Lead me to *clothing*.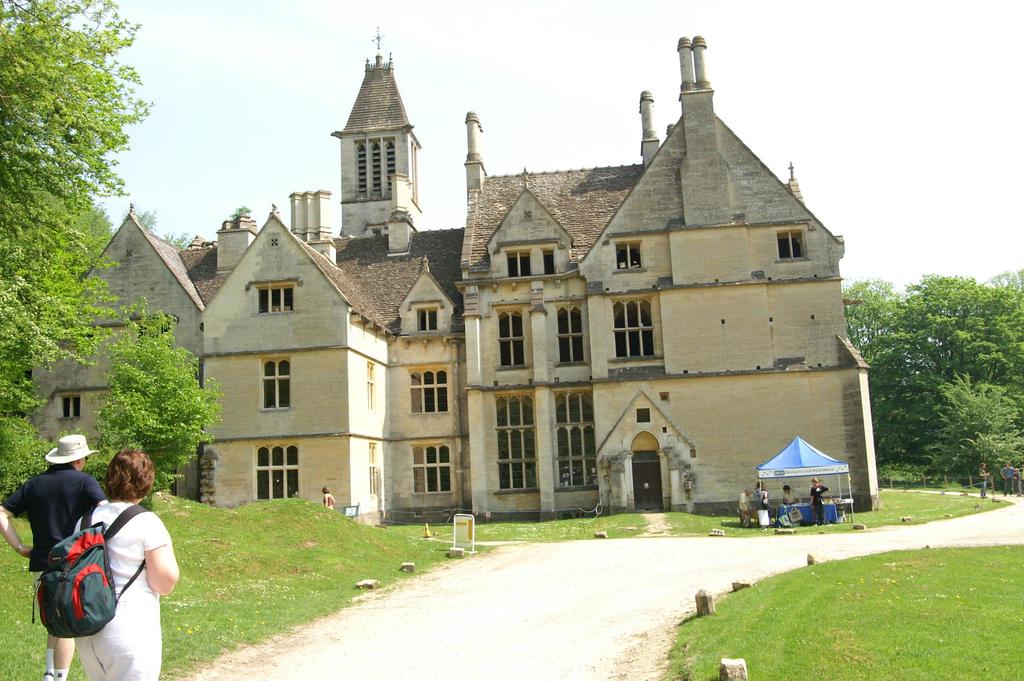
Lead to x1=980 y1=472 x2=989 y2=497.
